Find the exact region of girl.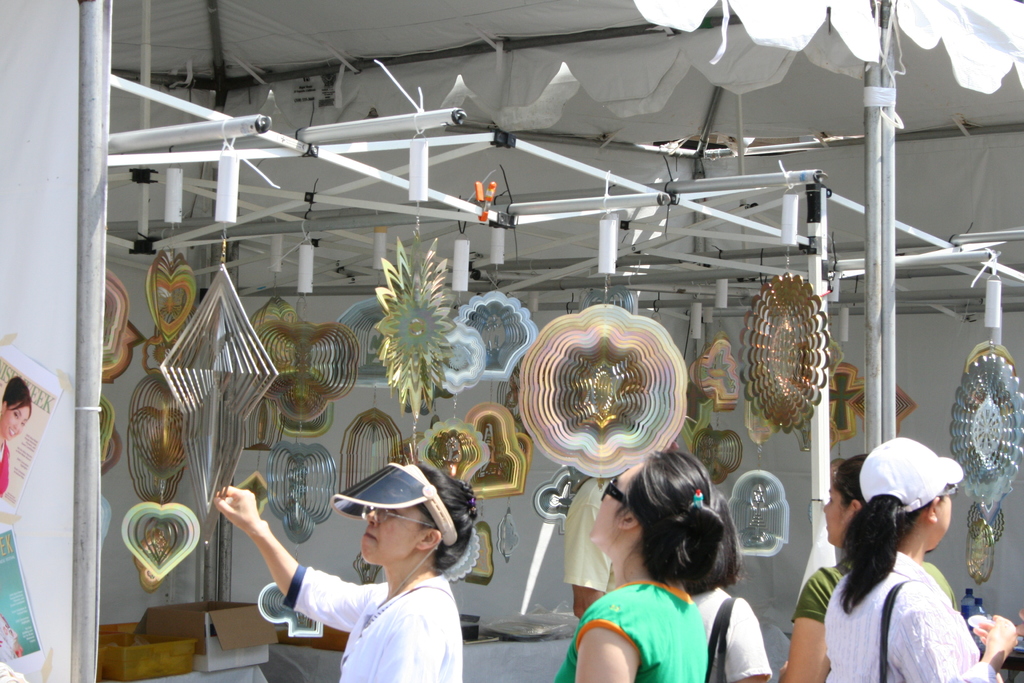
Exact region: (829, 434, 1023, 682).
